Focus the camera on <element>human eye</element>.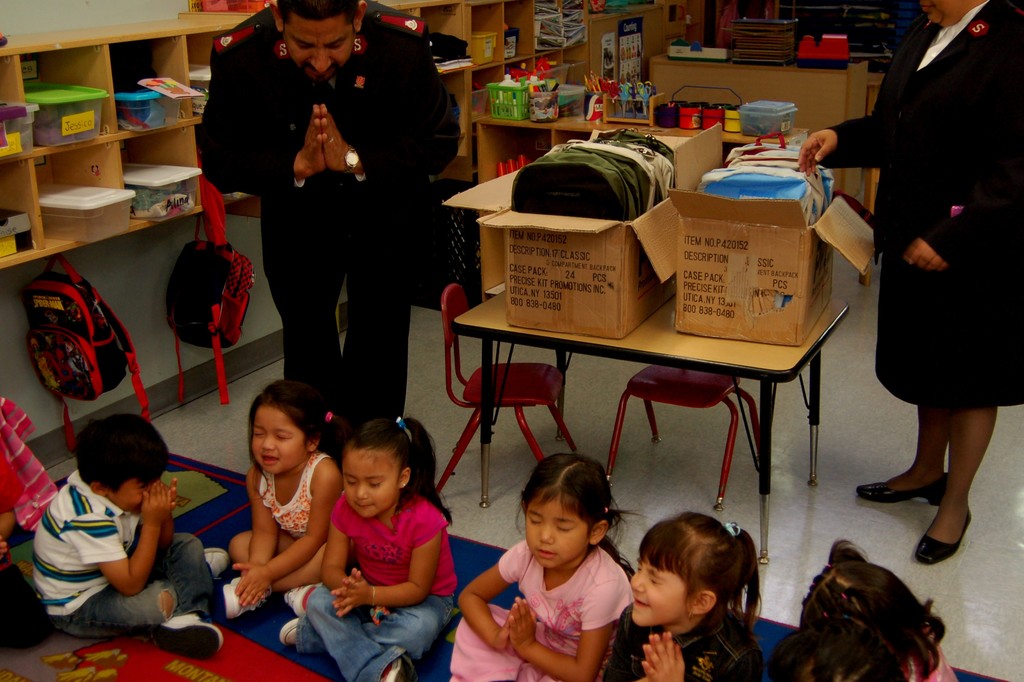
Focus region: rect(637, 563, 645, 574).
